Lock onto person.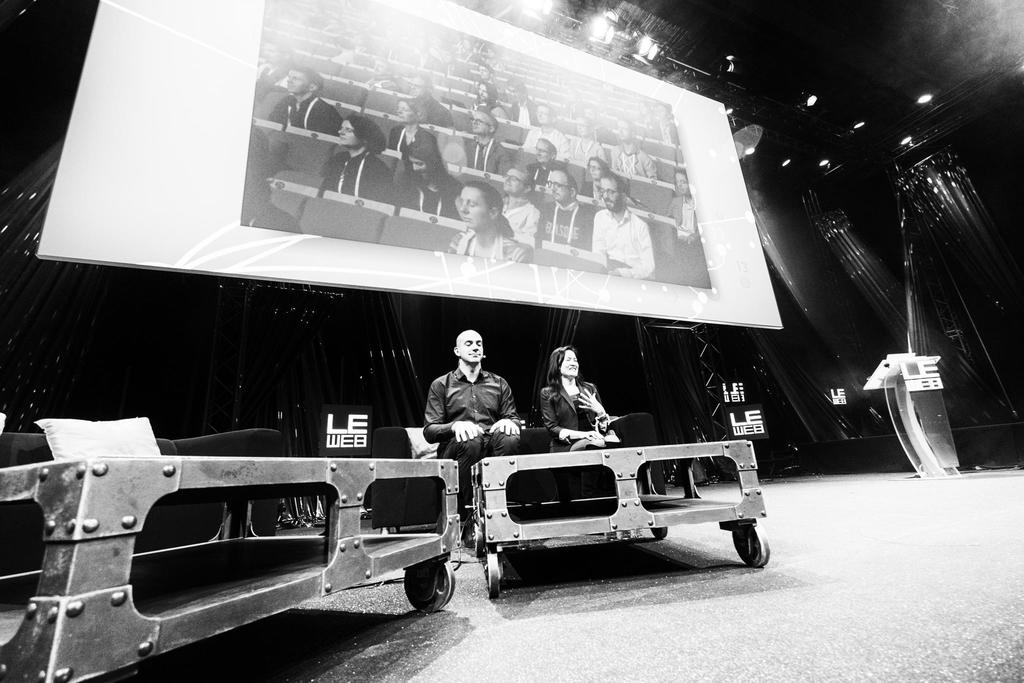
Locked: 570 115 604 171.
